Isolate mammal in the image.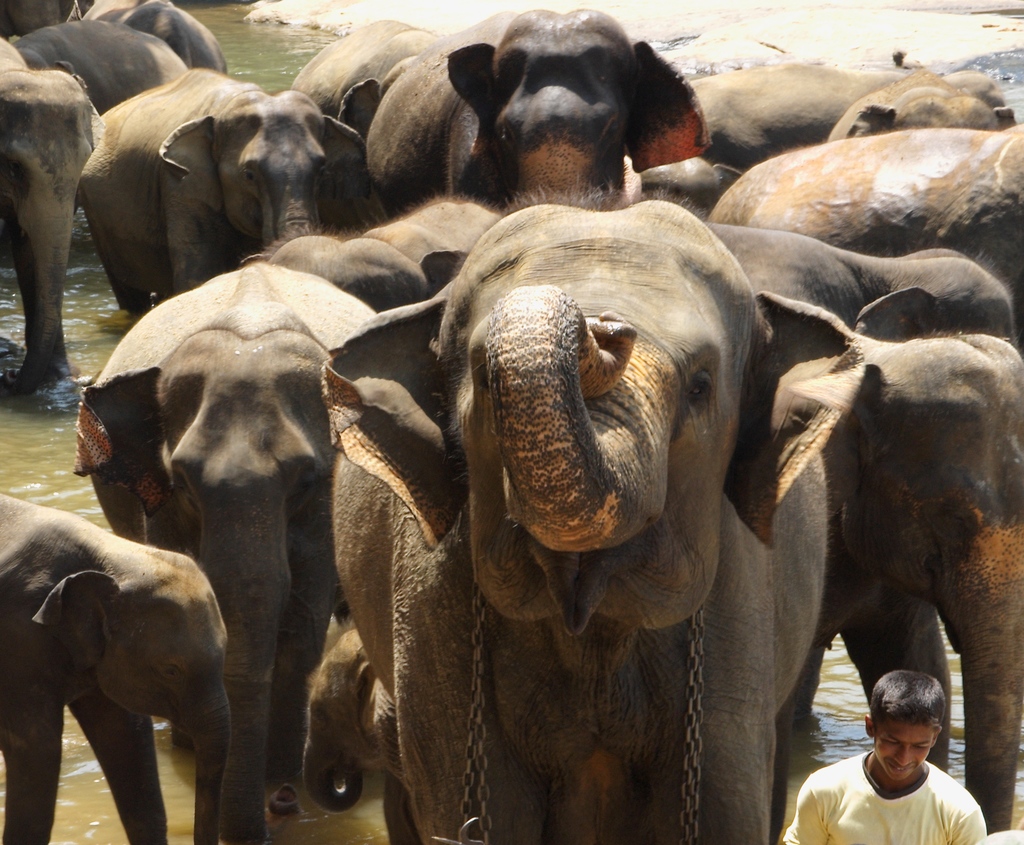
Isolated region: {"x1": 4, "y1": 14, "x2": 186, "y2": 115}.
